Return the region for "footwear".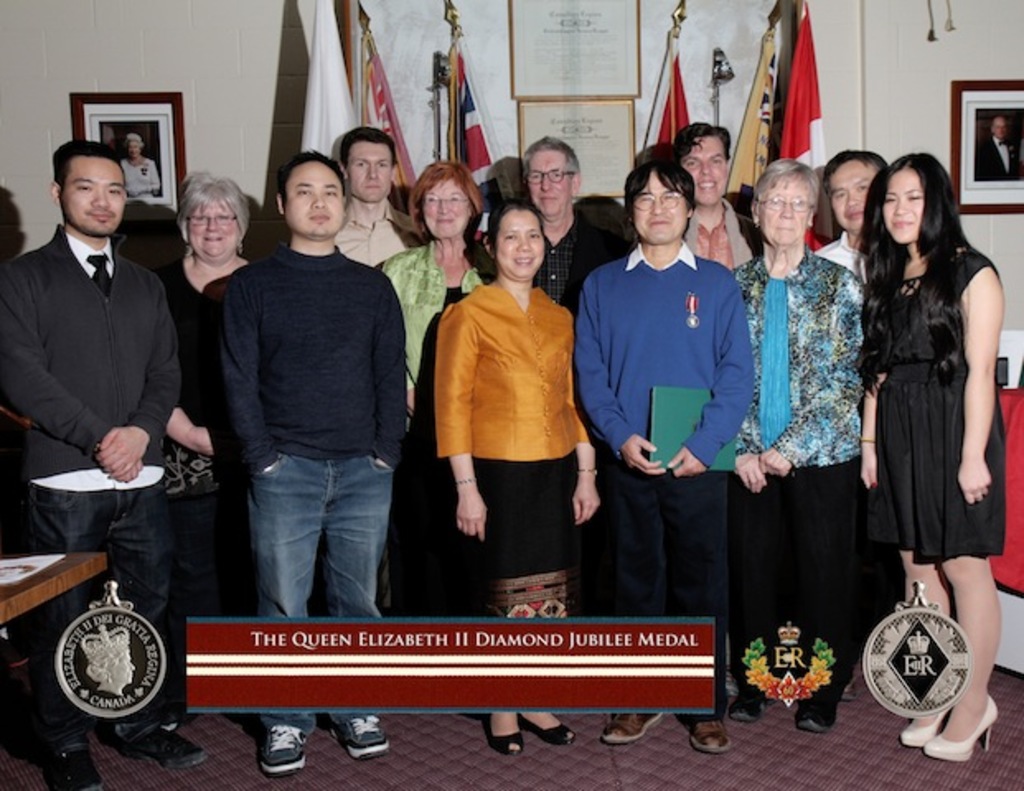
rect(689, 714, 732, 750).
